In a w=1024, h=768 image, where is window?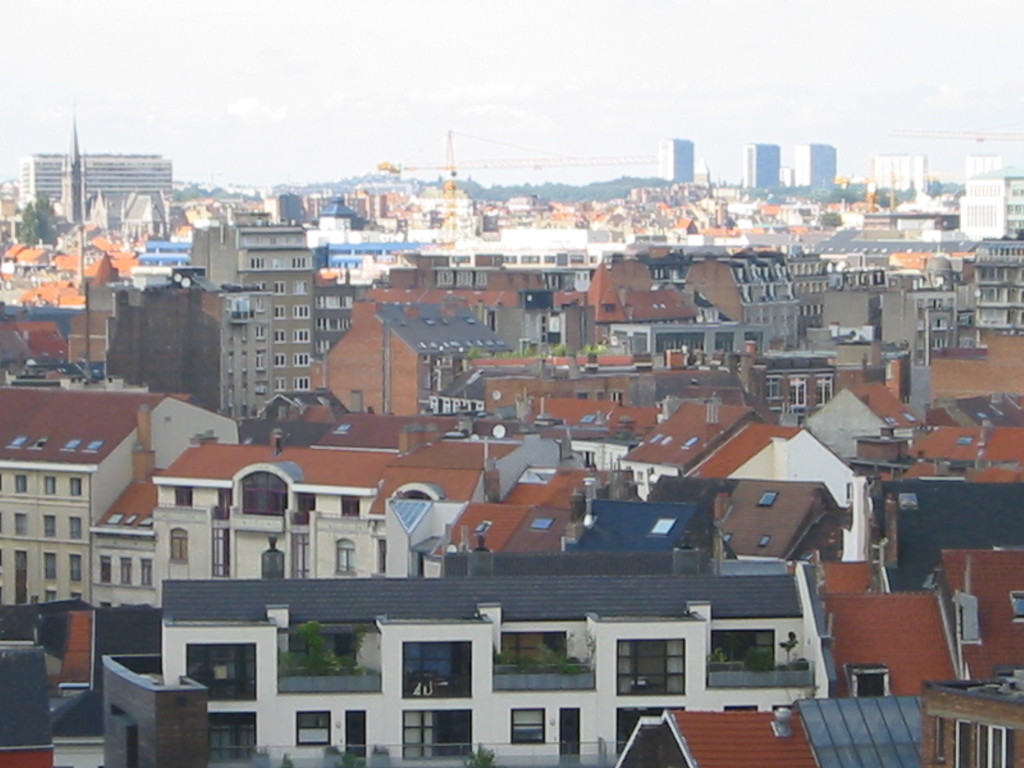
(296, 328, 311, 344).
